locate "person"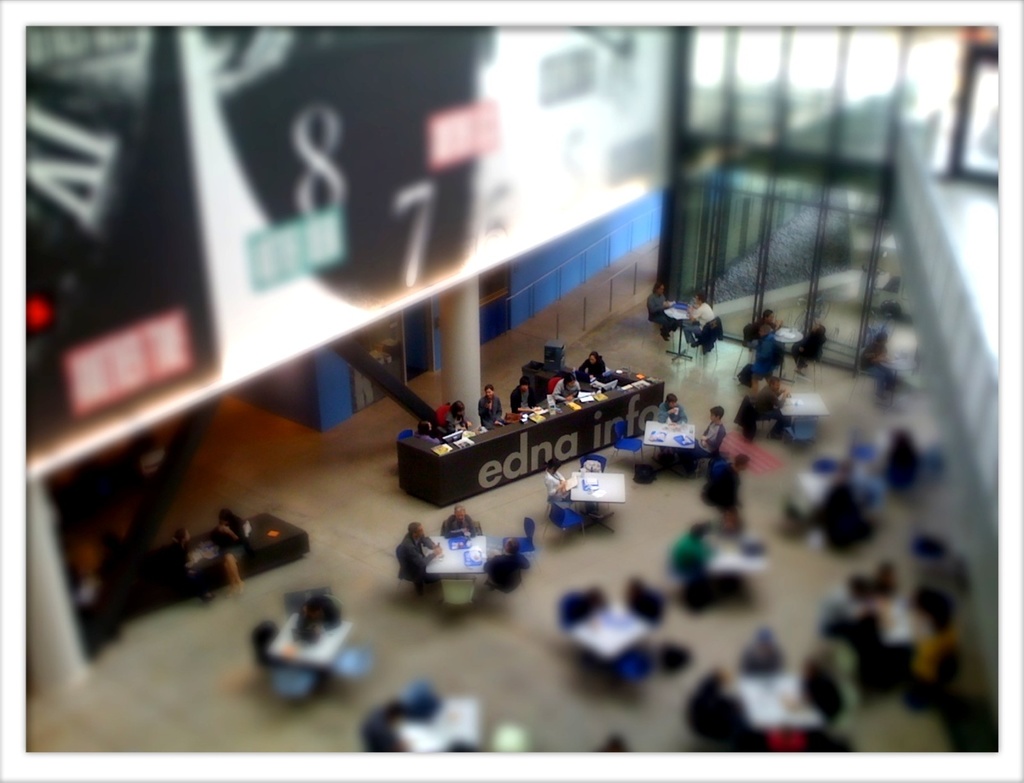
(left=476, top=380, right=501, bottom=429)
